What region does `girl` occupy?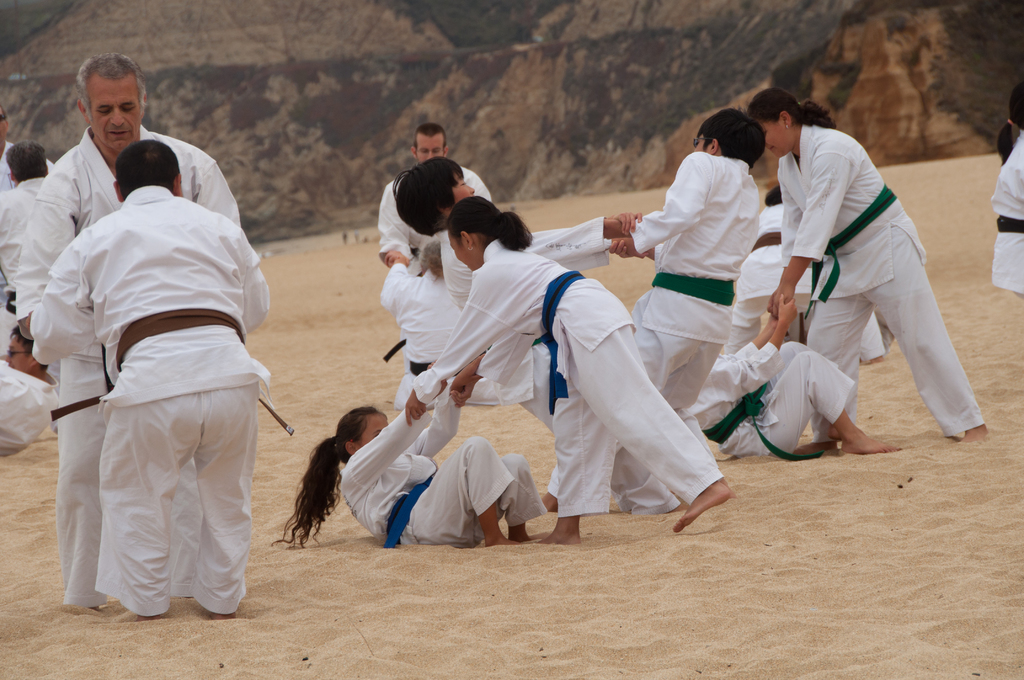
(x1=399, y1=194, x2=732, y2=546).
